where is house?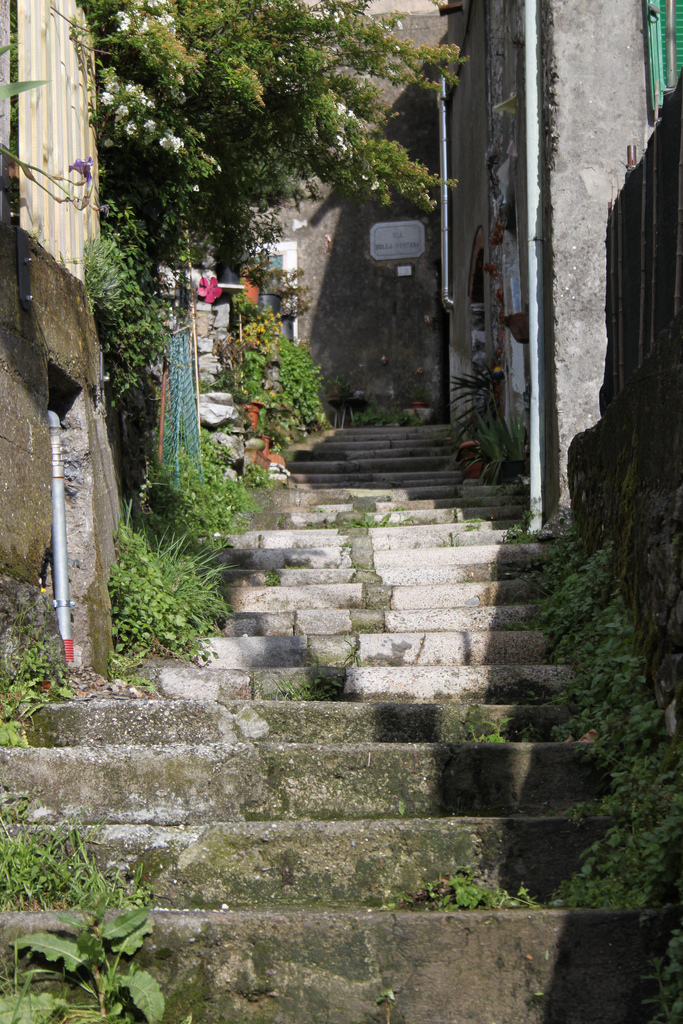
235/0/682/533.
